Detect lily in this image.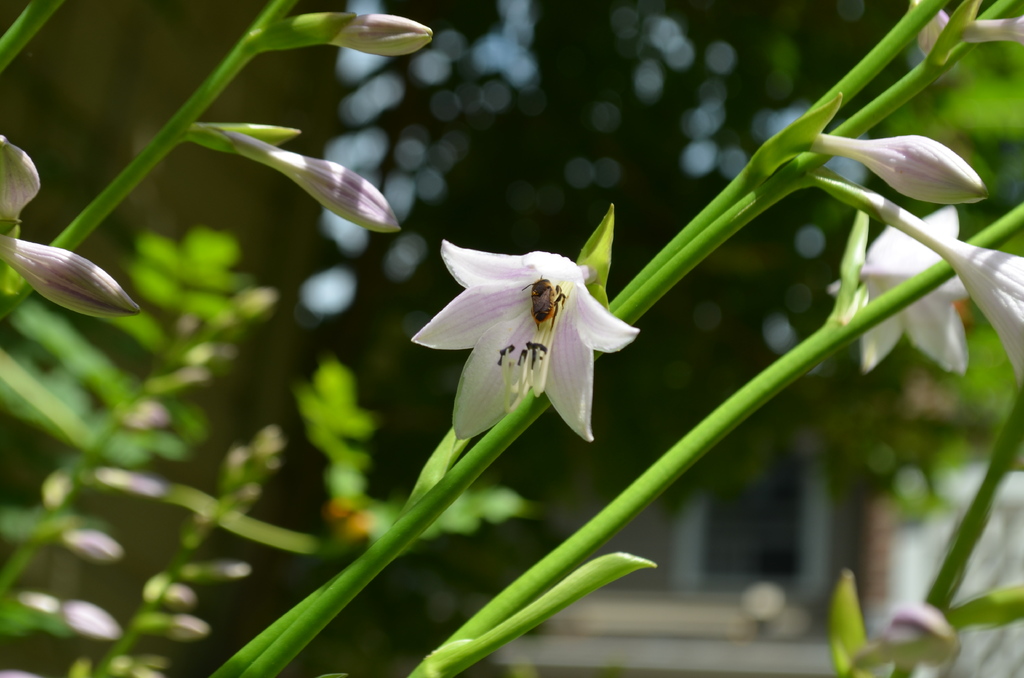
Detection: (847, 208, 967, 382).
